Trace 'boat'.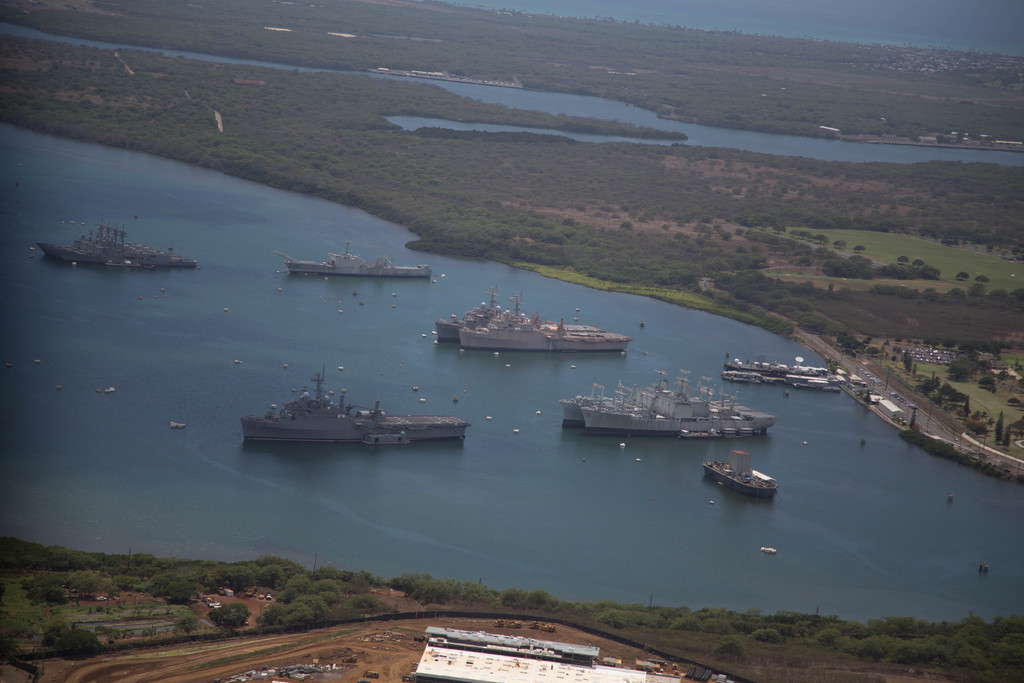
Traced to <bbox>275, 269, 281, 274</bbox>.
